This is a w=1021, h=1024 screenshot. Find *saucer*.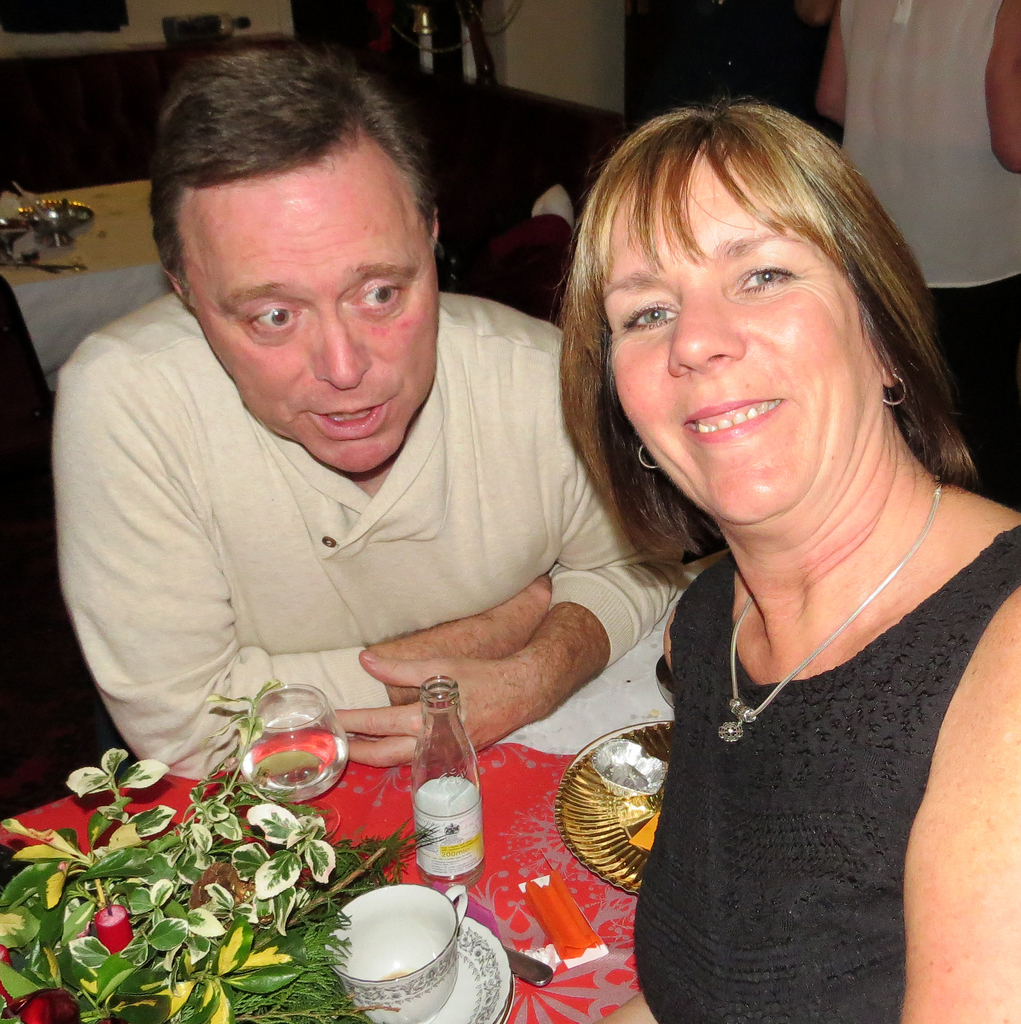
Bounding box: 426, 915, 512, 1023.
